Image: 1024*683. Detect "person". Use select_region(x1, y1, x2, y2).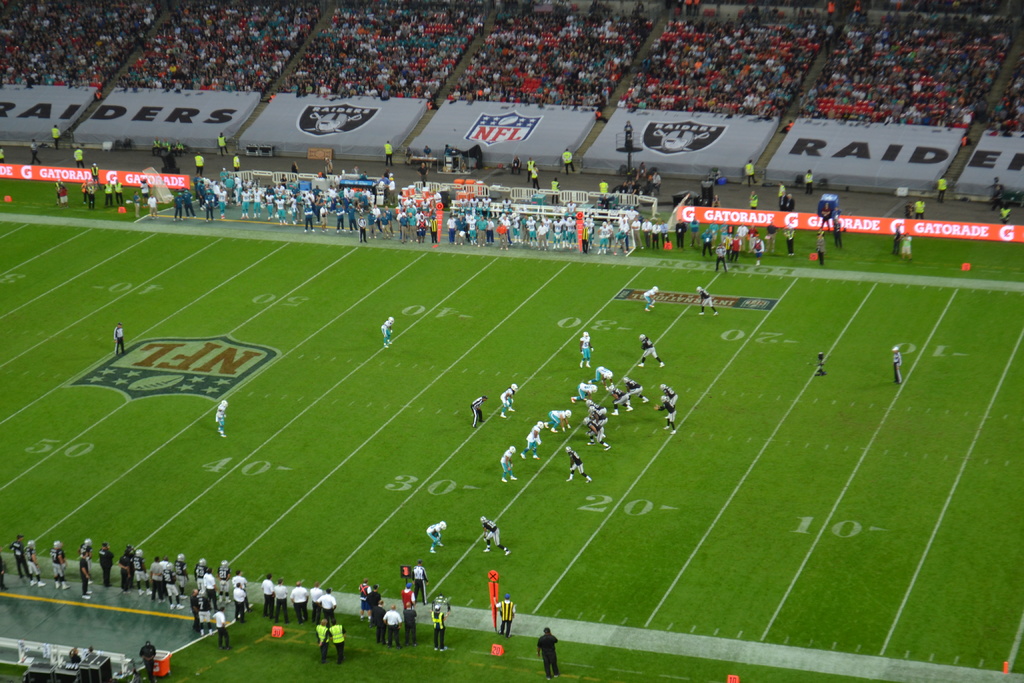
select_region(363, 583, 379, 629).
